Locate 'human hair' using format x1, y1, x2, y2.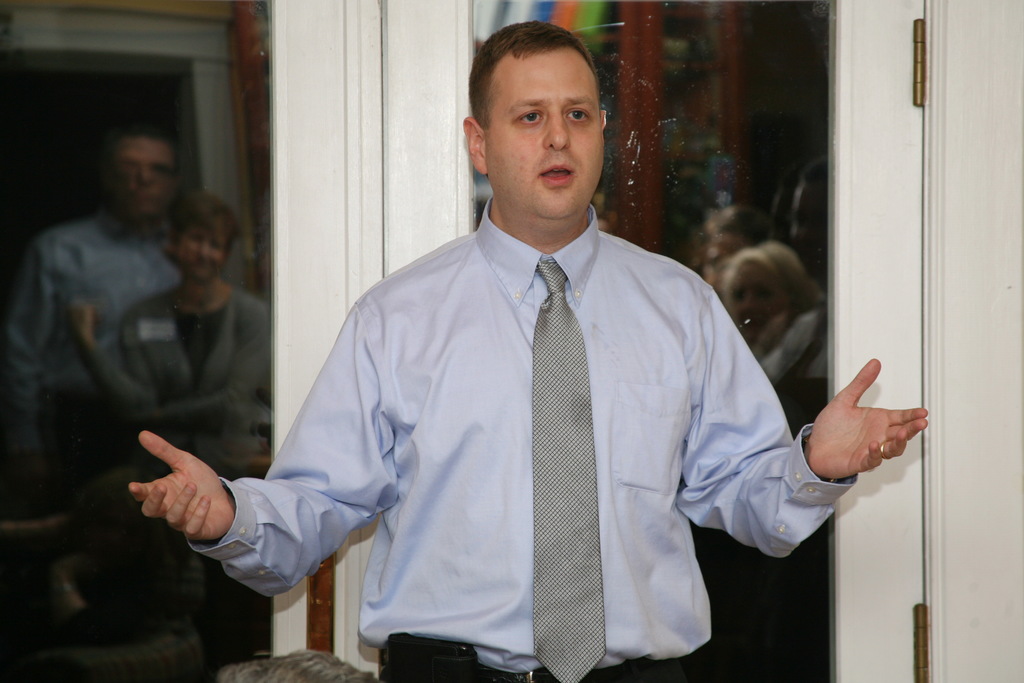
477, 29, 609, 144.
